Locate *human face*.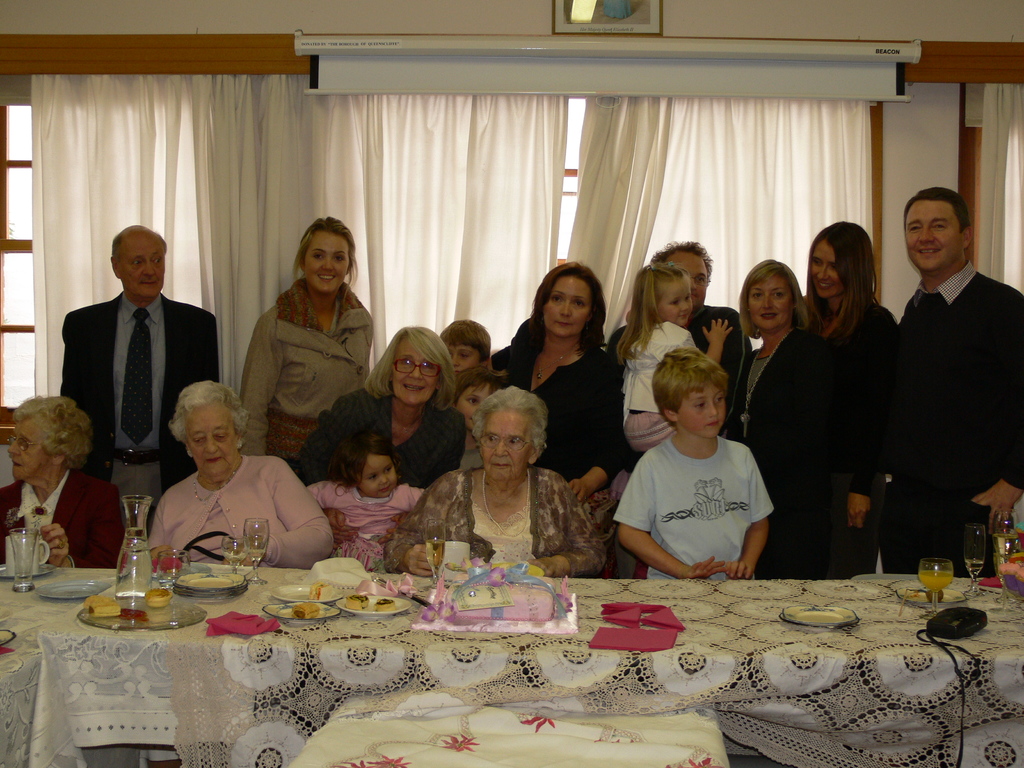
Bounding box: <box>366,460,391,500</box>.
